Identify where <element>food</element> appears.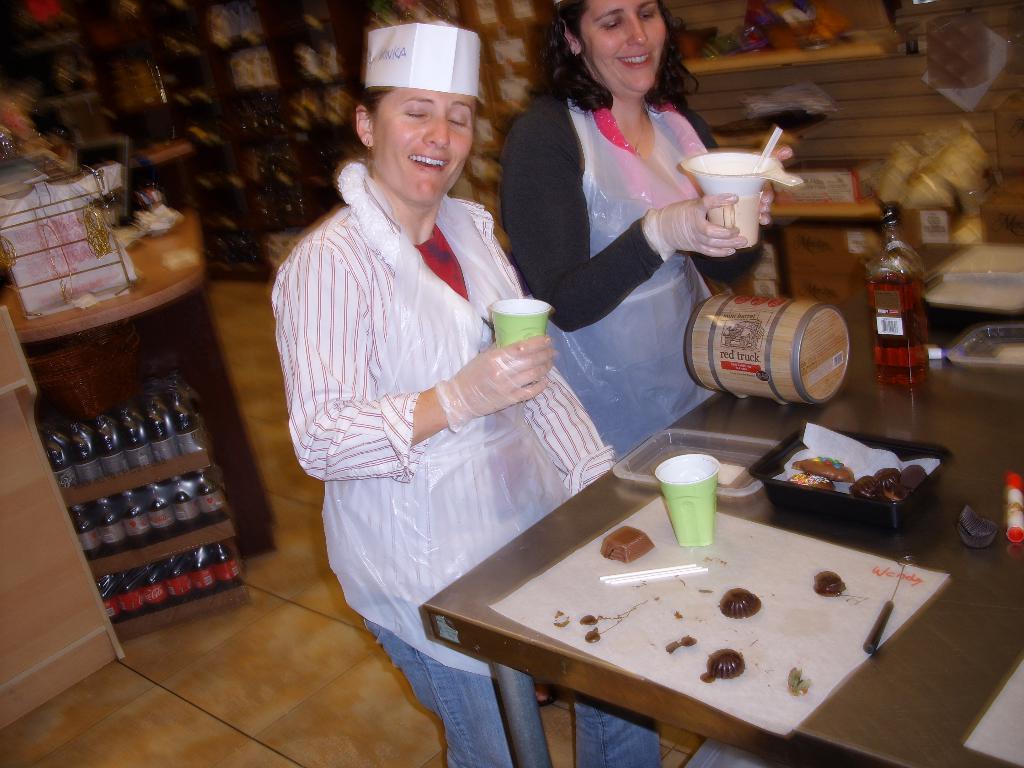
Appears at detection(673, 610, 685, 620).
